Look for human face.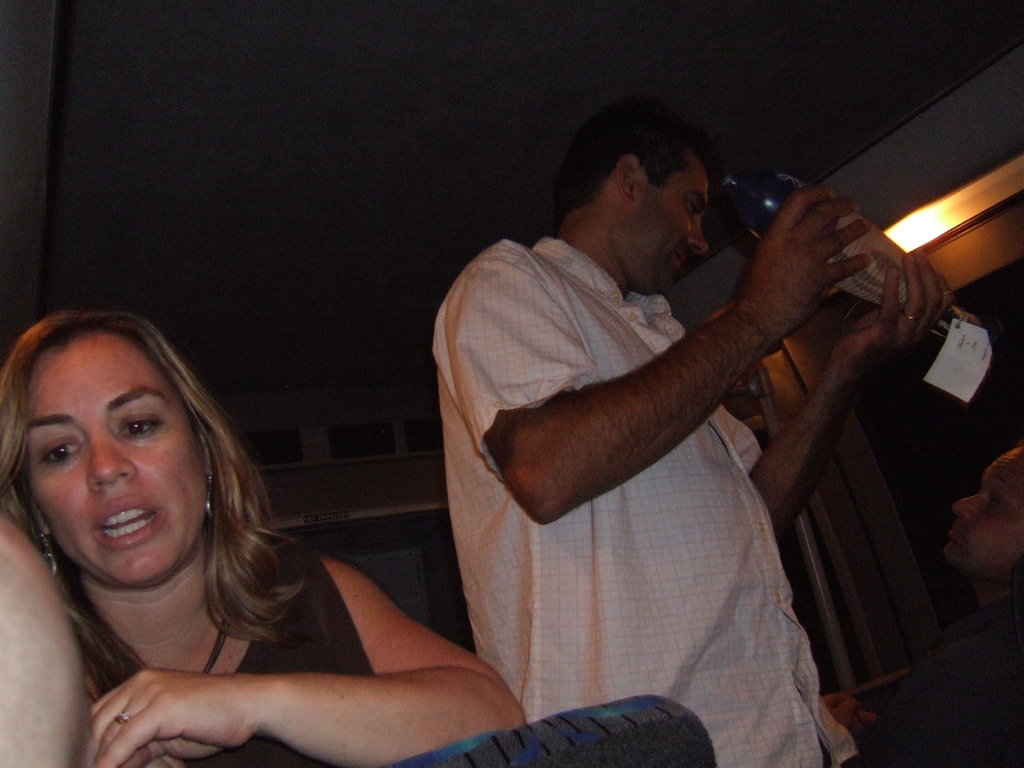
Found: BBox(950, 446, 1020, 576).
